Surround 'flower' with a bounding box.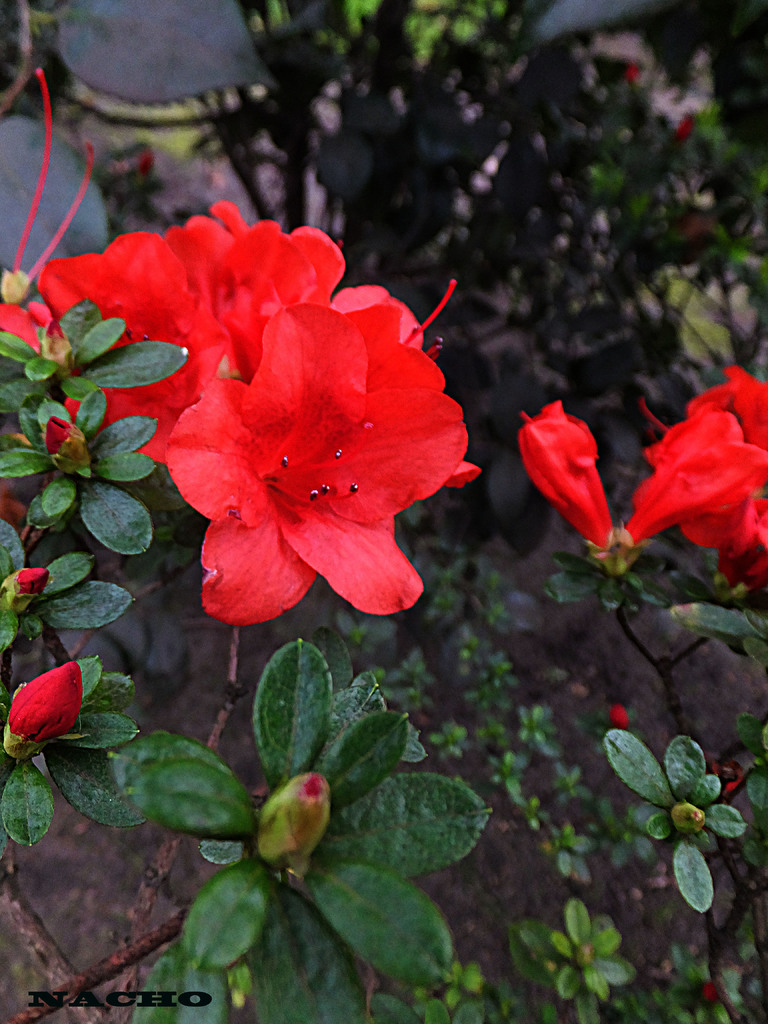
(675, 113, 694, 139).
